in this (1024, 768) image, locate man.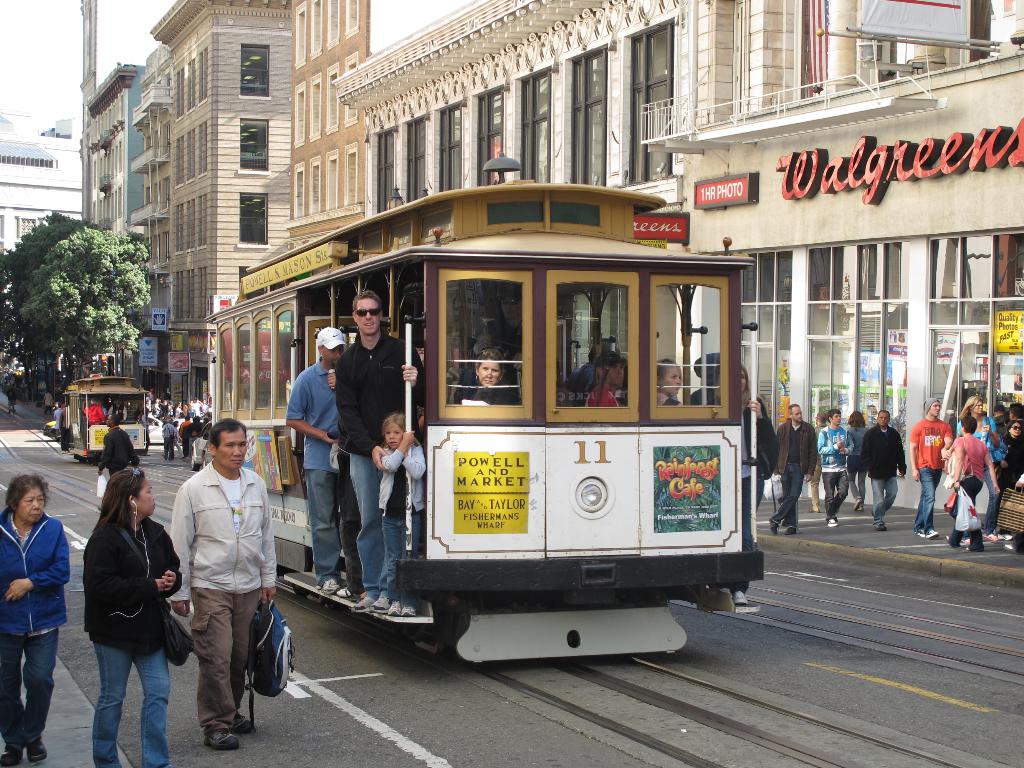
Bounding box: l=286, t=325, r=348, b=593.
